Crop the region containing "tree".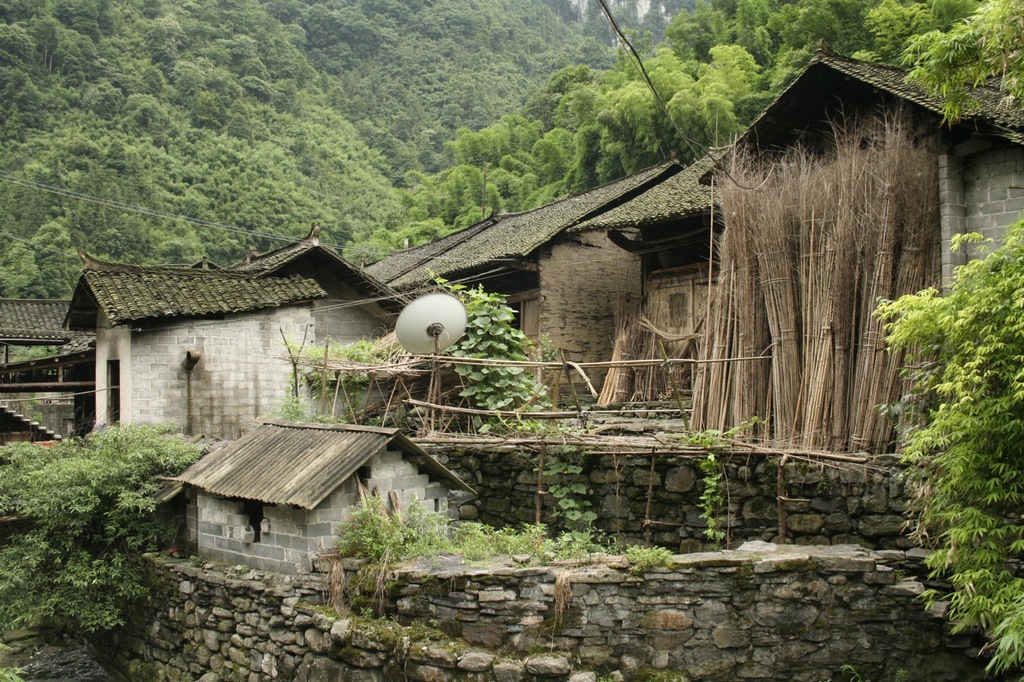
Crop region: [888, 213, 1018, 600].
